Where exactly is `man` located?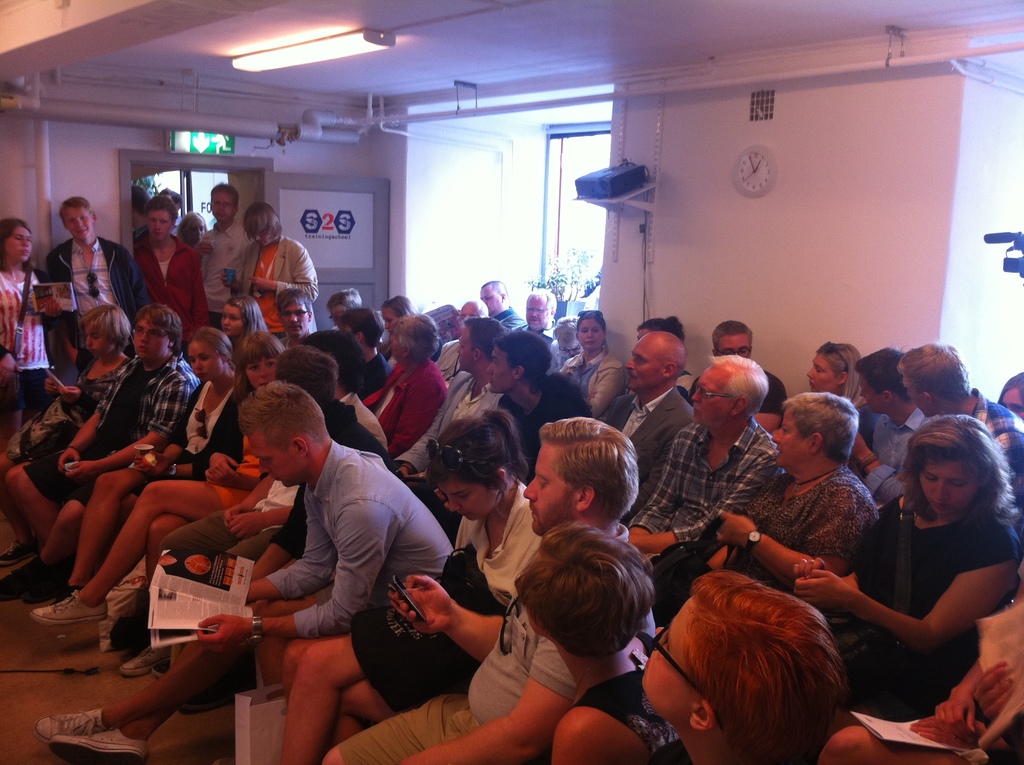
Its bounding box is 443:301:485:376.
